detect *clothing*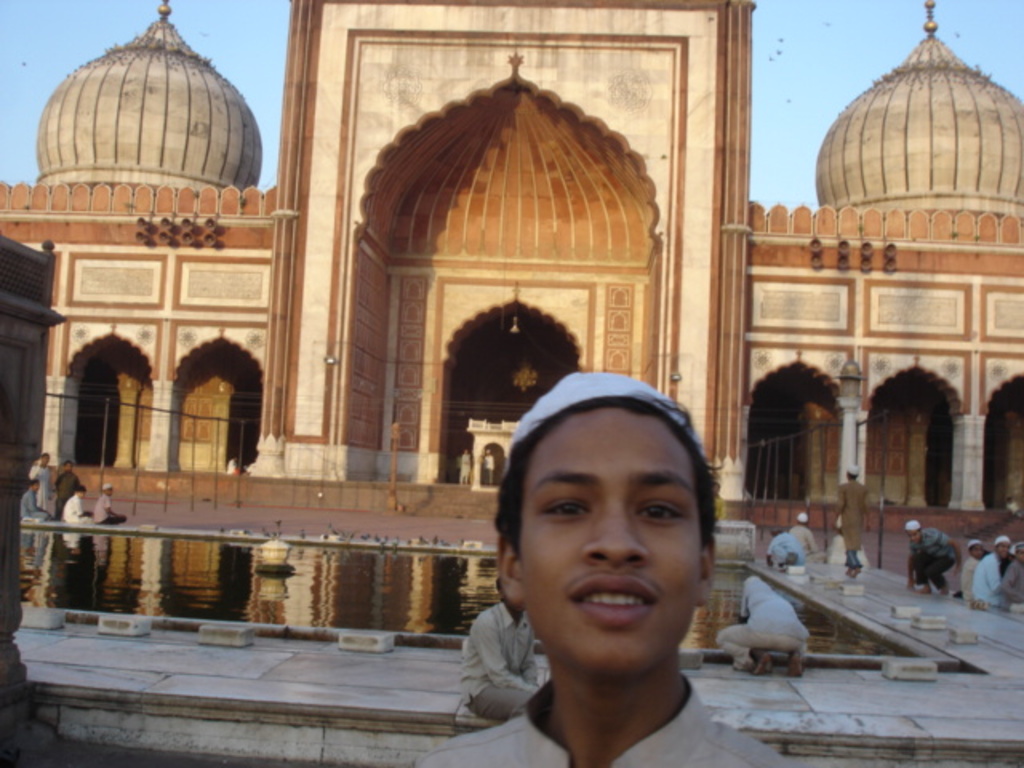
[973,550,1006,608]
